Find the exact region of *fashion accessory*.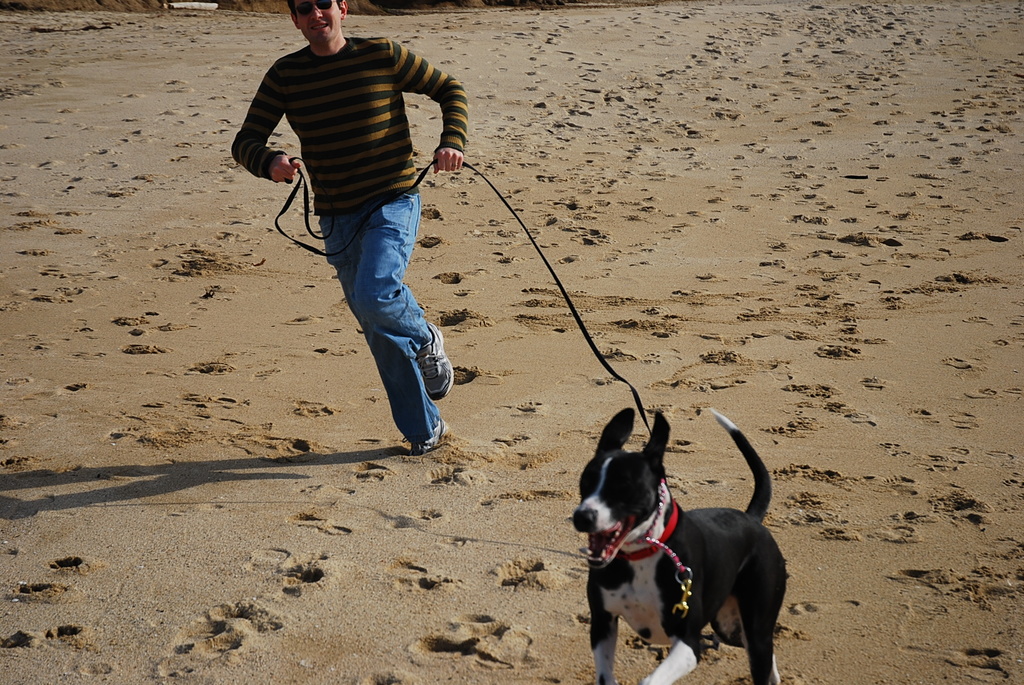
Exact region: 291/0/339/15.
